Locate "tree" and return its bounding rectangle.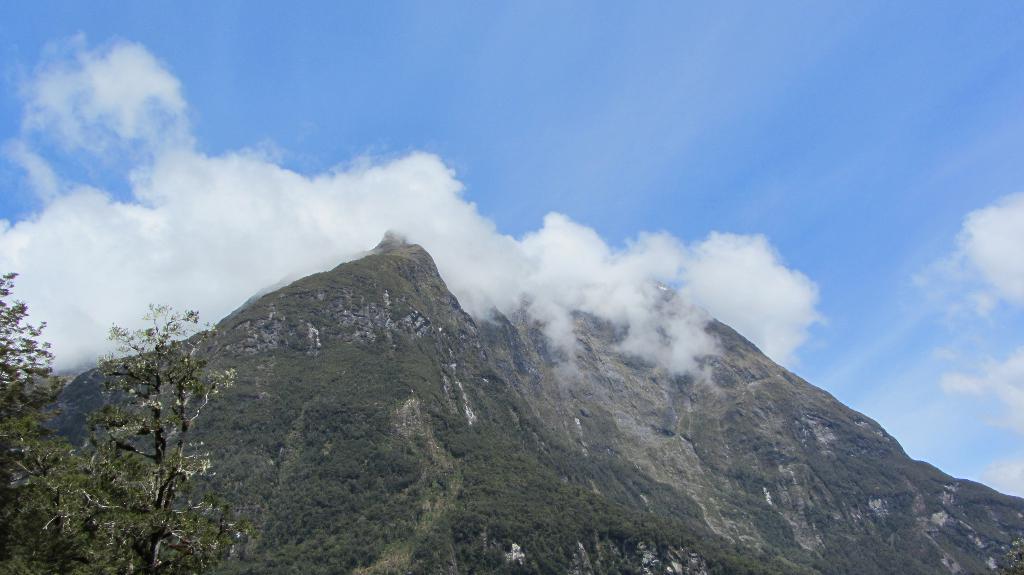
left=0, top=269, right=69, bottom=574.
